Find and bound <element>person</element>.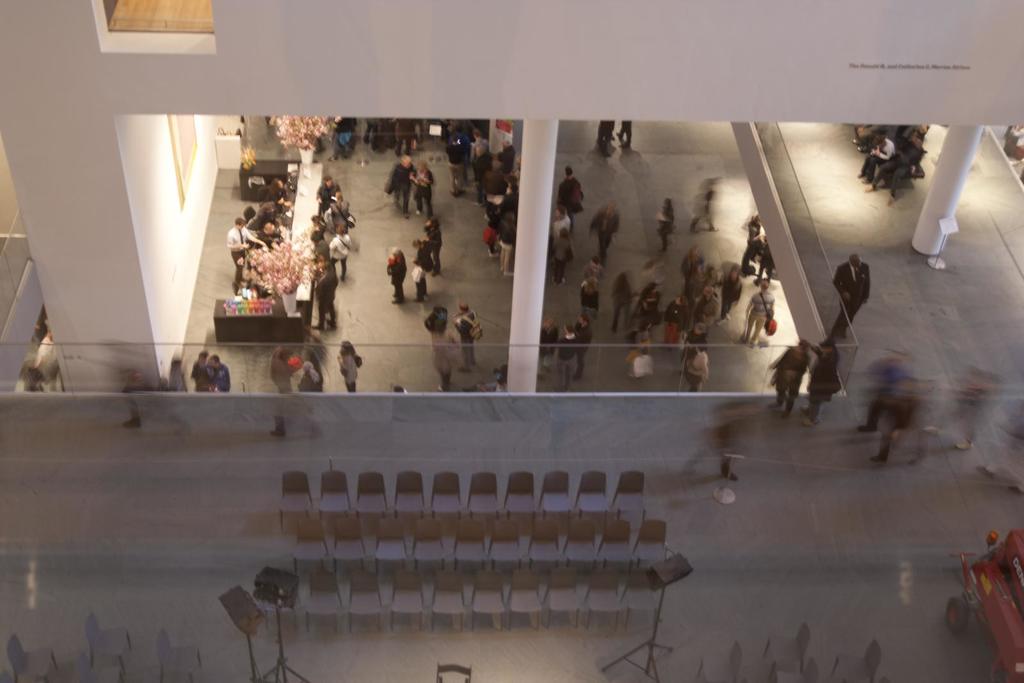
Bound: [x1=540, y1=317, x2=561, y2=382].
